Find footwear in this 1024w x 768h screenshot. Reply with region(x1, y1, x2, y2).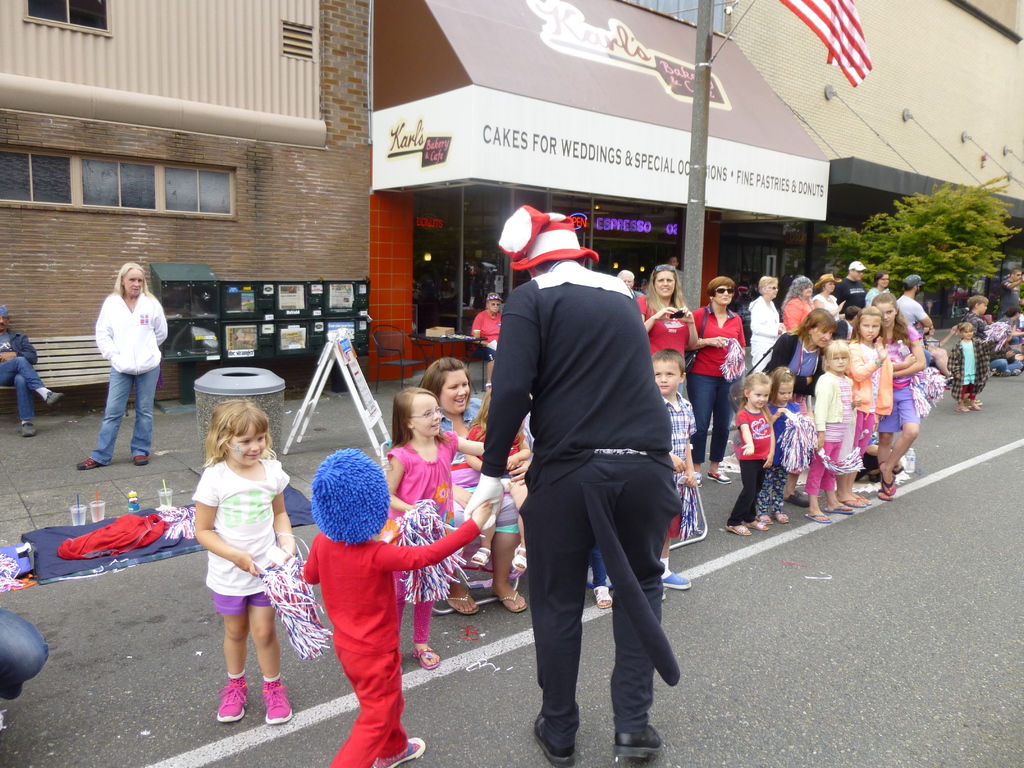
region(444, 589, 479, 616).
